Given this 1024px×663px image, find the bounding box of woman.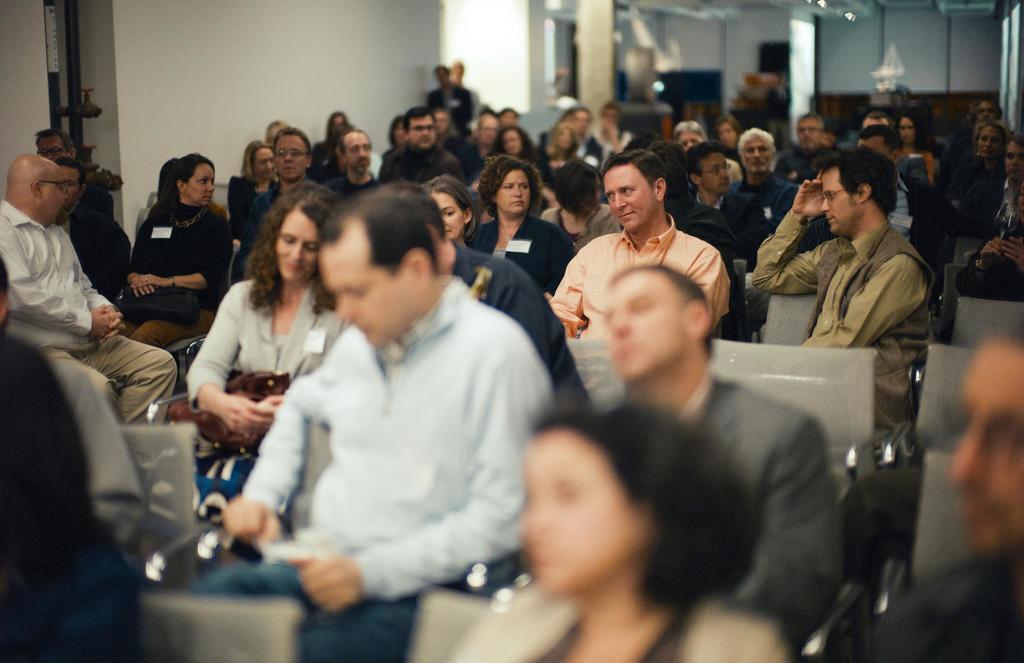
<region>117, 152, 231, 355</region>.
